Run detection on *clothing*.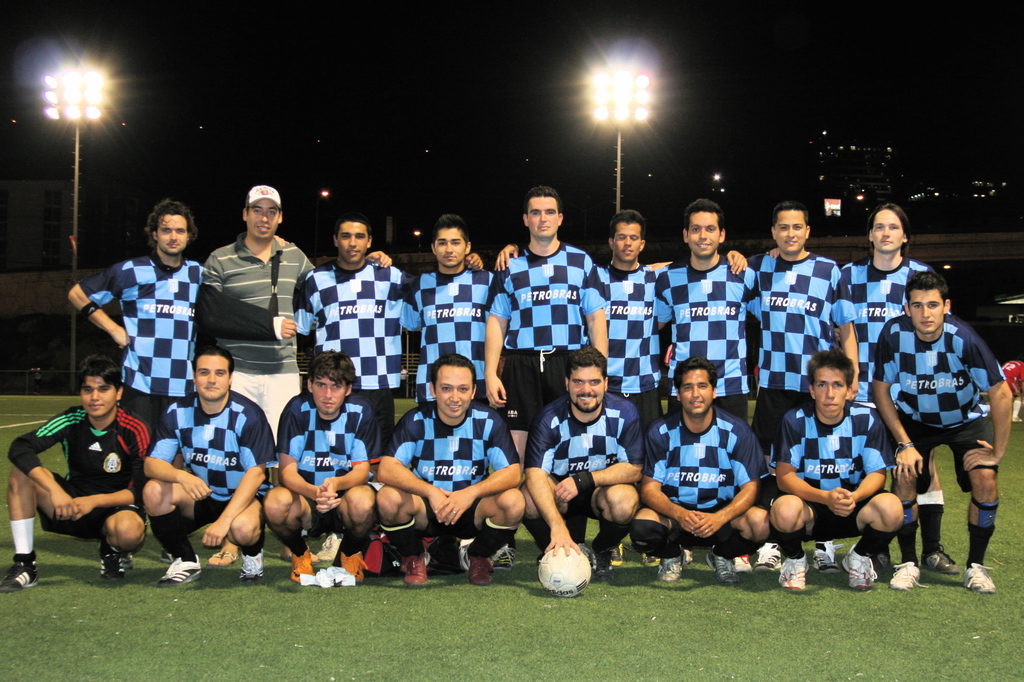
Result: 863/312/1002/481.
